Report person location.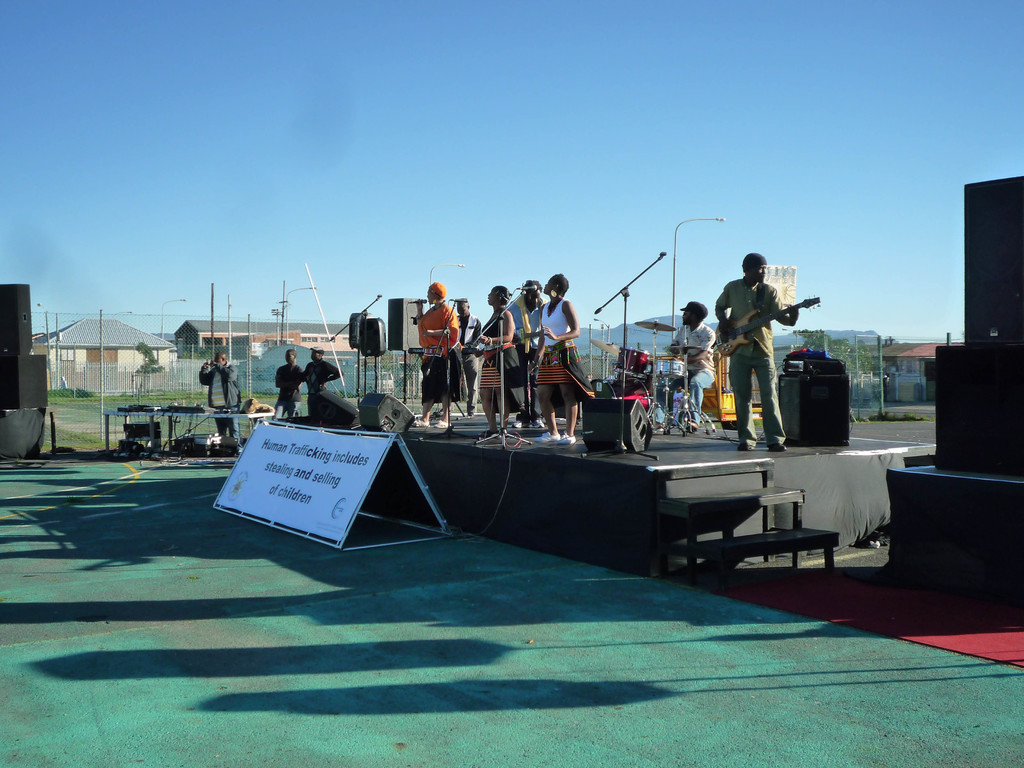
Report: (left=475, top=284, right=526, bottom=436).
